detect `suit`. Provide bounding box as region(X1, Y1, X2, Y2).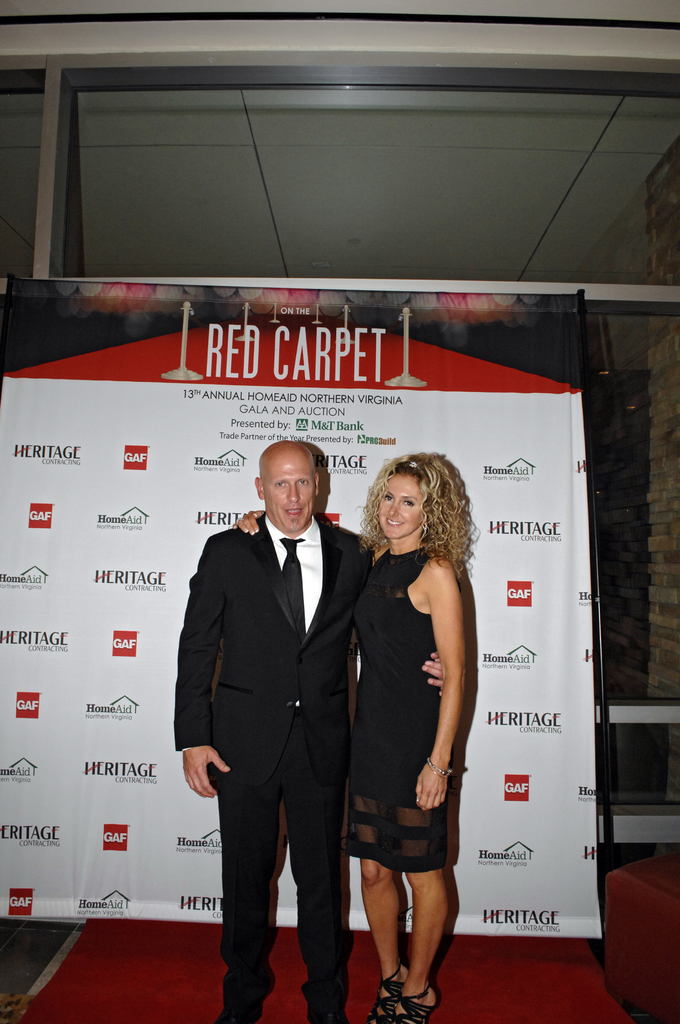
region(181, 431, 369, 1005).
